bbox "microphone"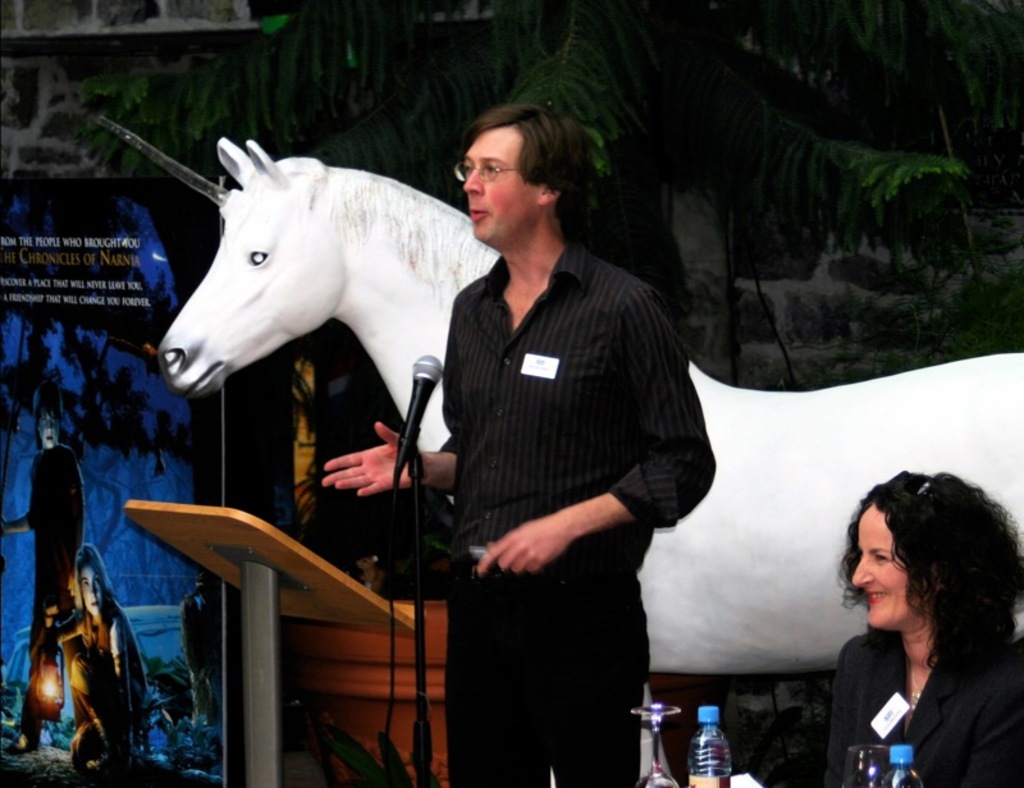
bbox(398, 353, 443, 453)
